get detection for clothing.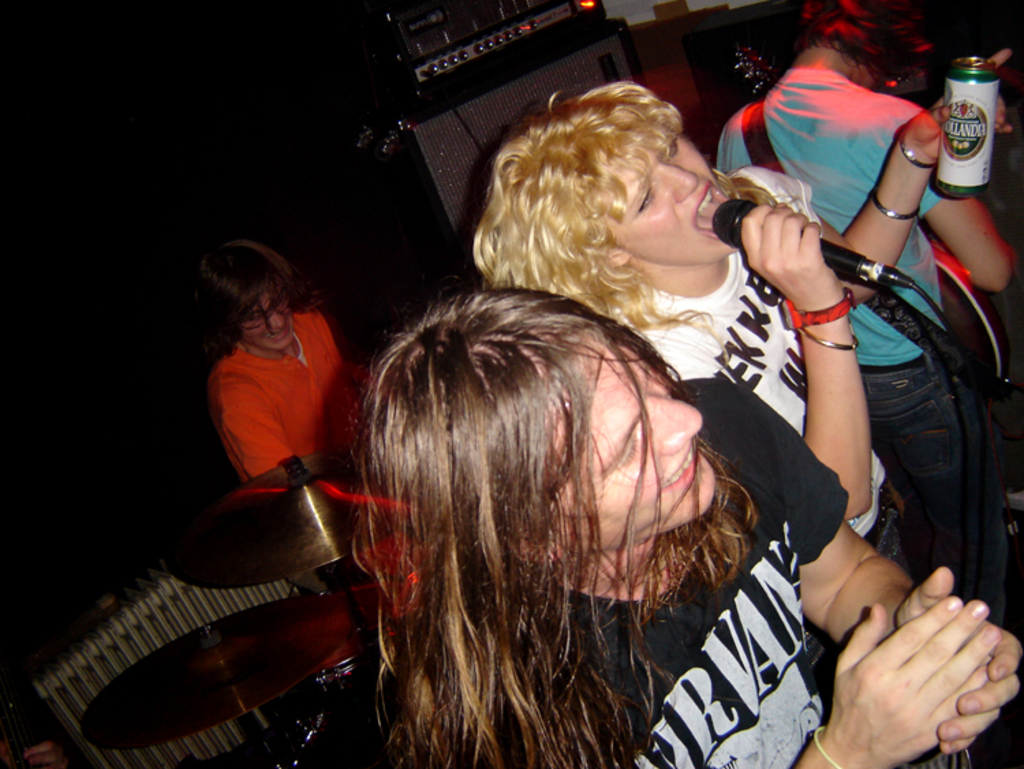
Detection: crop(609, 161, 933, 579).
